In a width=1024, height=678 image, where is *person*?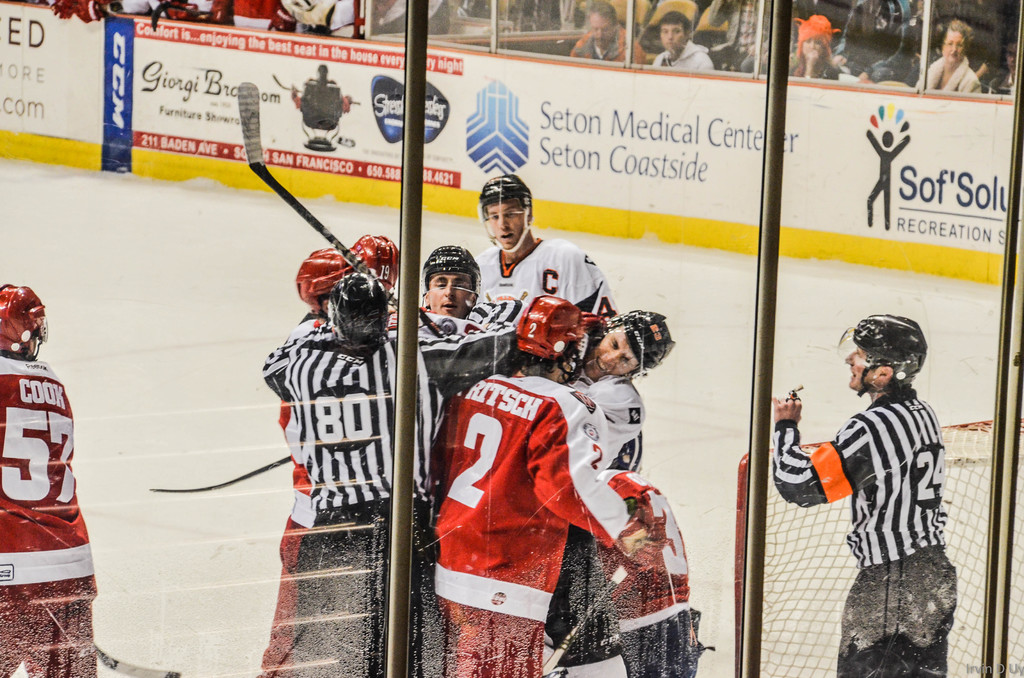
box=[0, 291, 95, 677].
